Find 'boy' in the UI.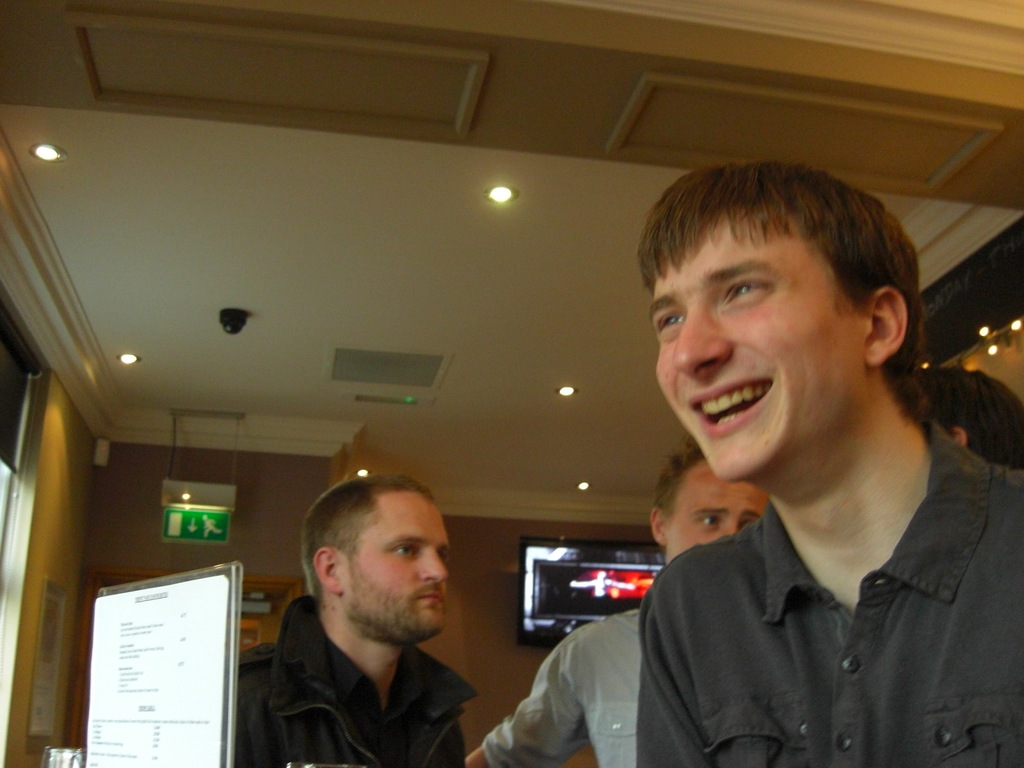
UI element at (623,127,979,759).
